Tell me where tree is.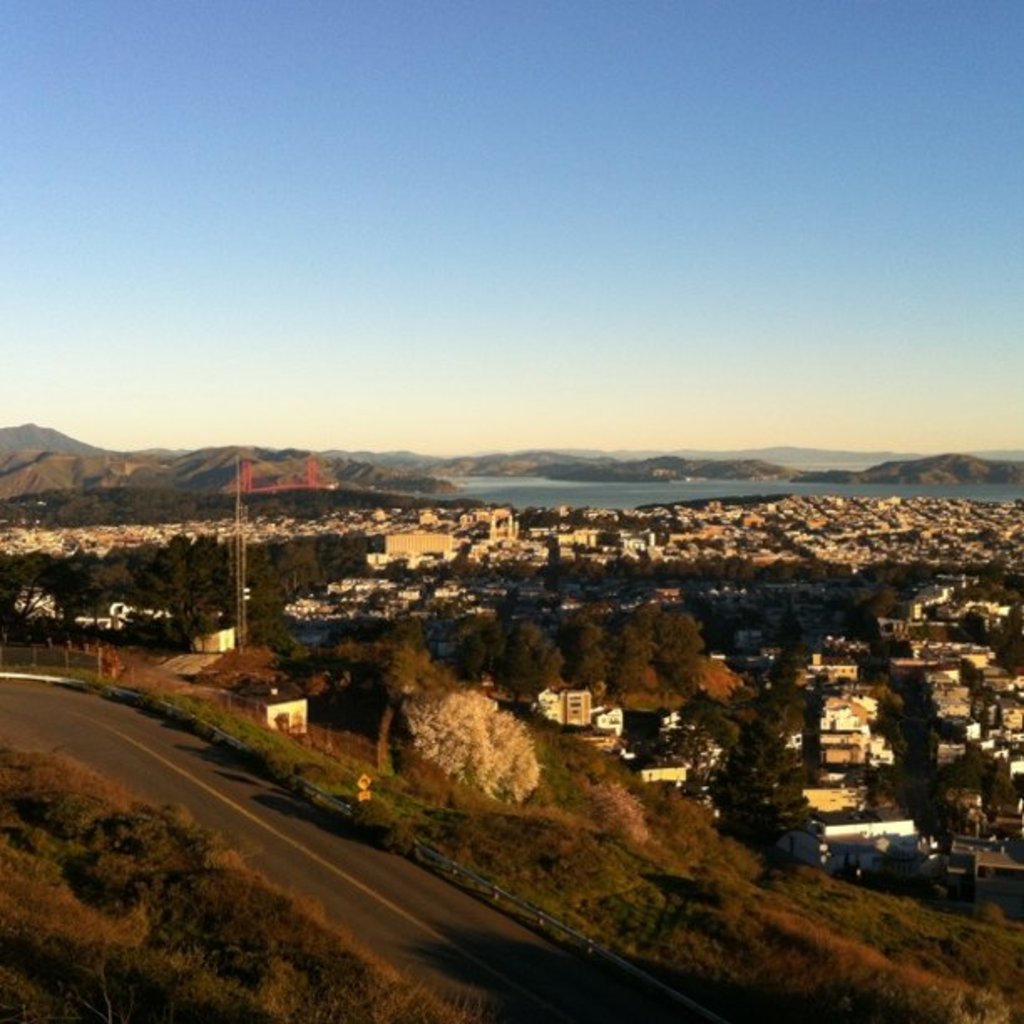
tree is at BBox(654, 552, 698, 584).
